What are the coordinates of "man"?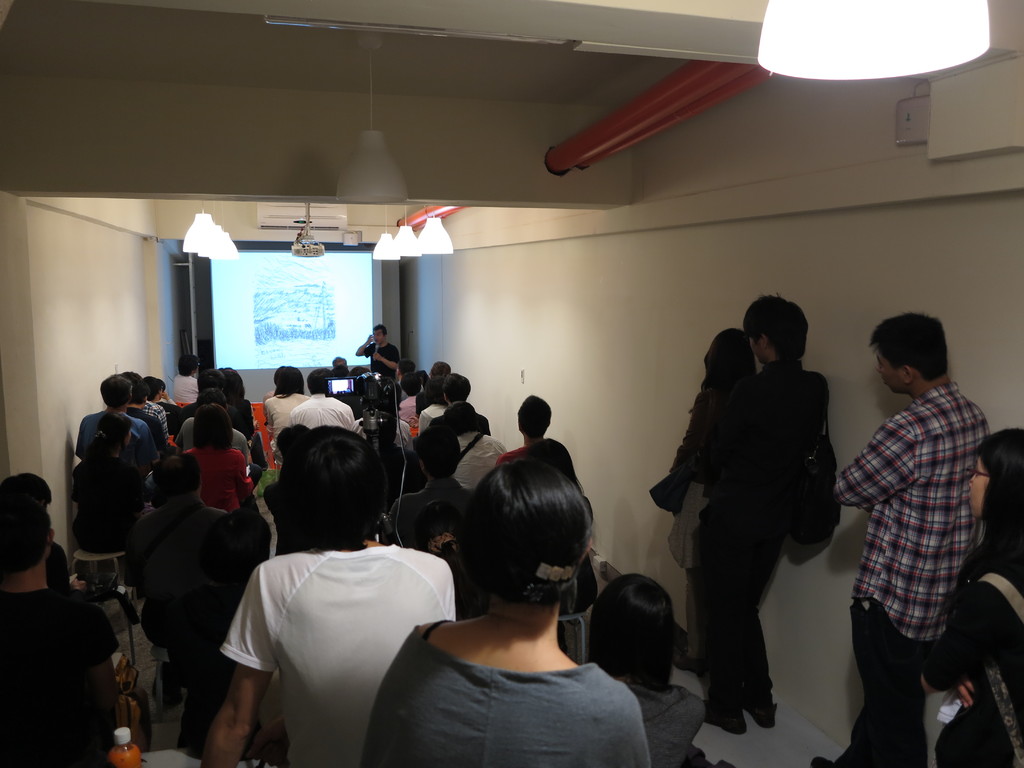
bbox=[440, 403, 508, 484].
